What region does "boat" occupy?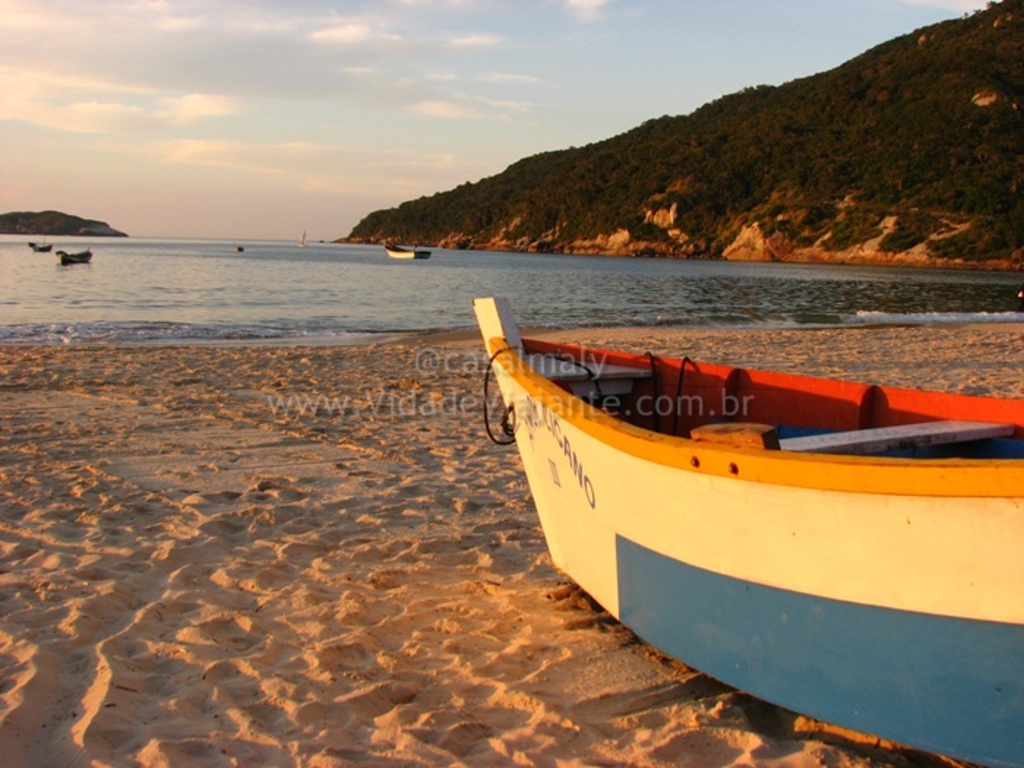
<box>290,219,312,250</box>.
